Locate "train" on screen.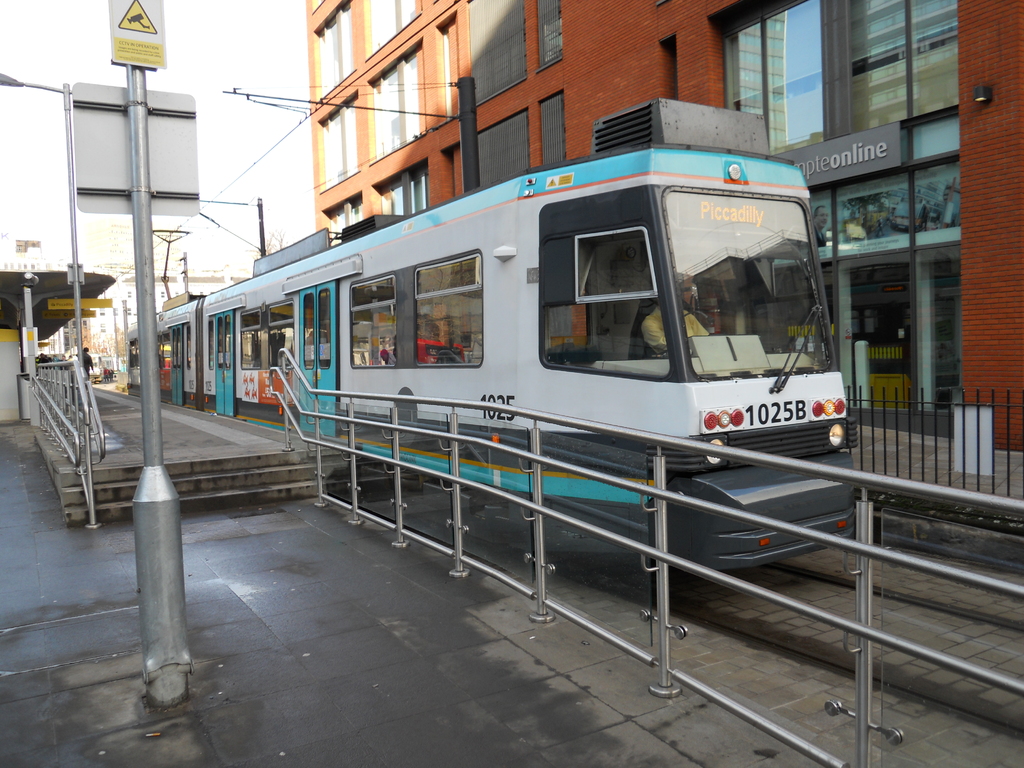
On screen at bbox=[125, 130, 872, 593].
